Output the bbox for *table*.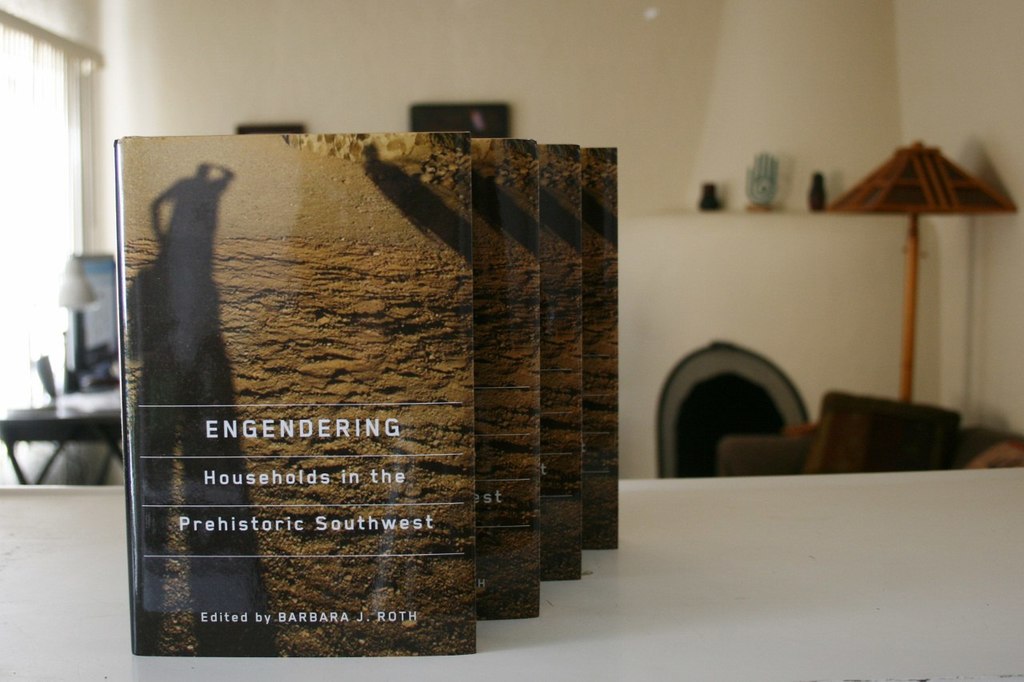
<bbox>0, 393, 127, 495</bbox>.
